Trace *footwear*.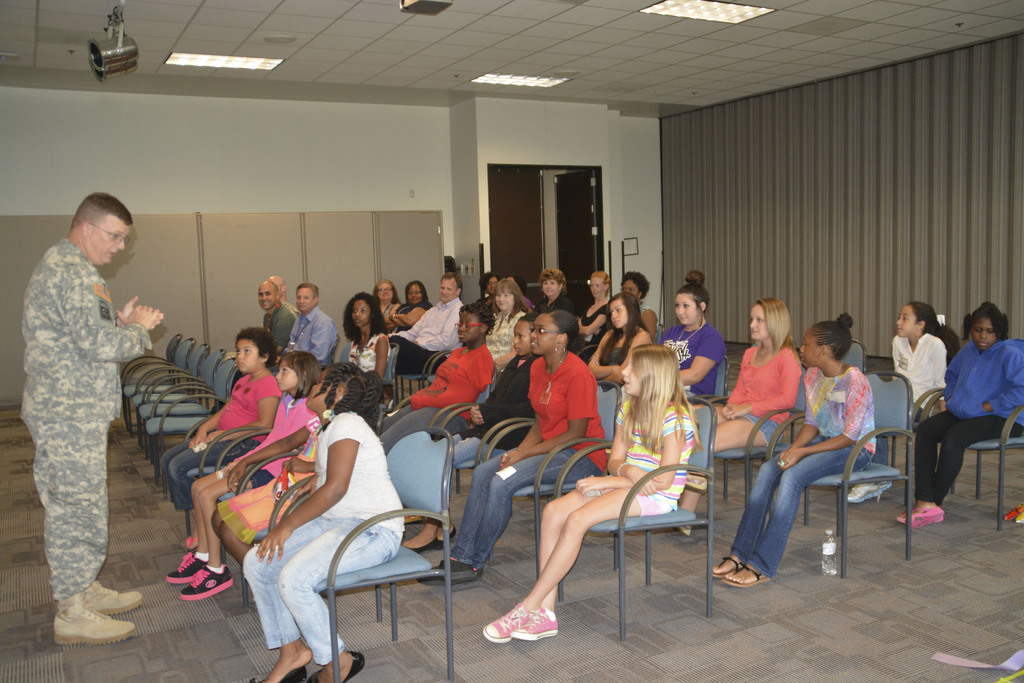
Traced to <region>420, 557, 455, 580</region>.
